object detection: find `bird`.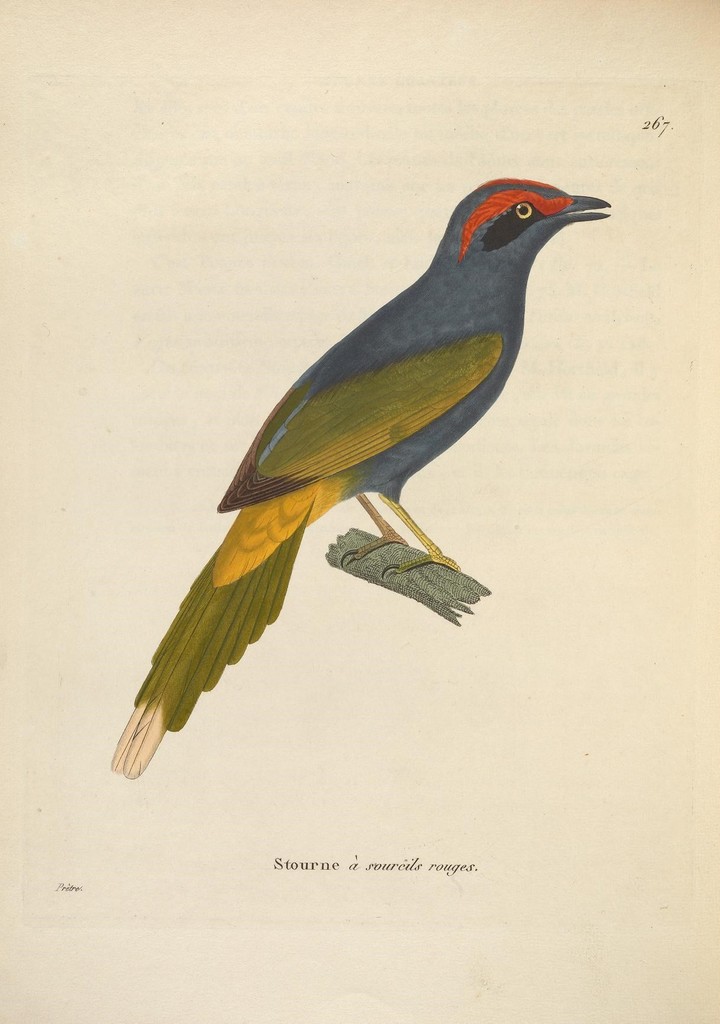
detection(122, 173, 619, 733).
